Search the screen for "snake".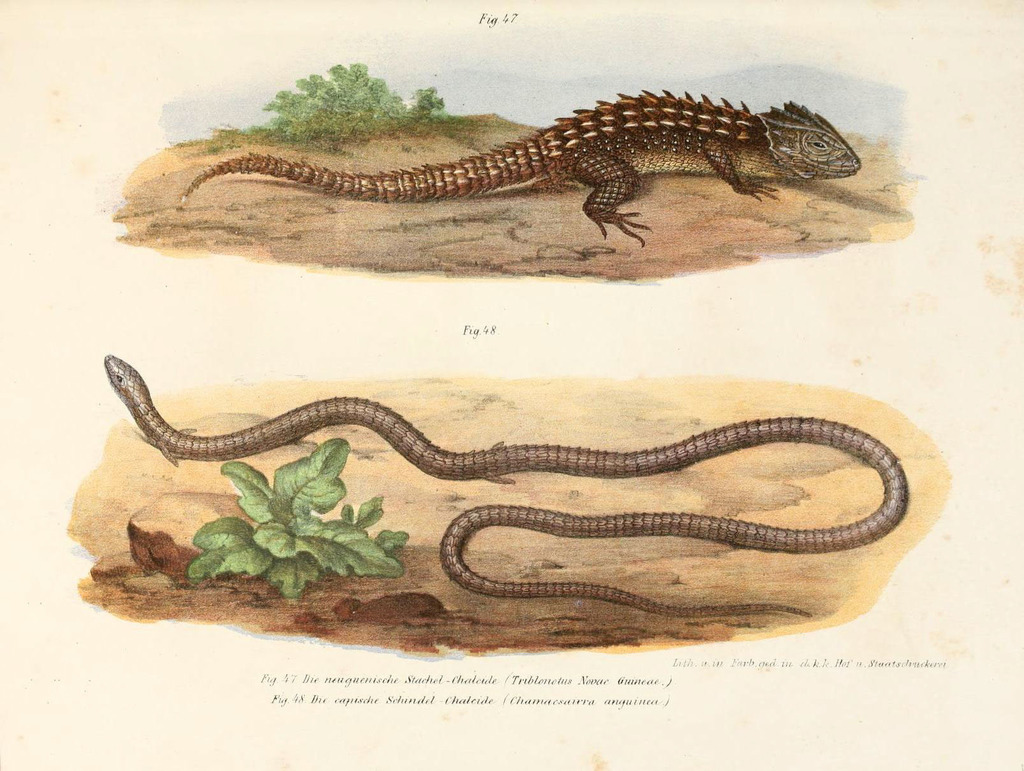
Found at bbox(105, 360, 971, 619).
